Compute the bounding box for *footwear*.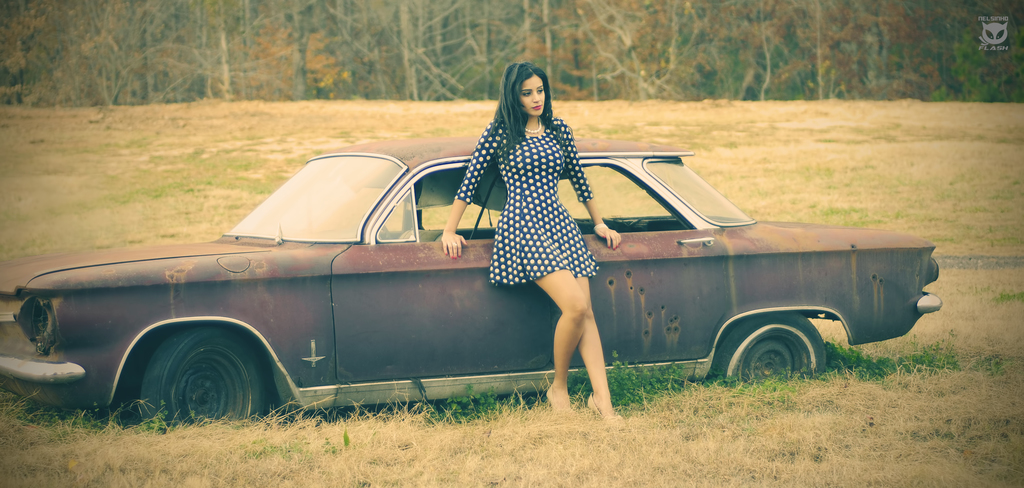
bbox=(587, 393, 624, 423).
